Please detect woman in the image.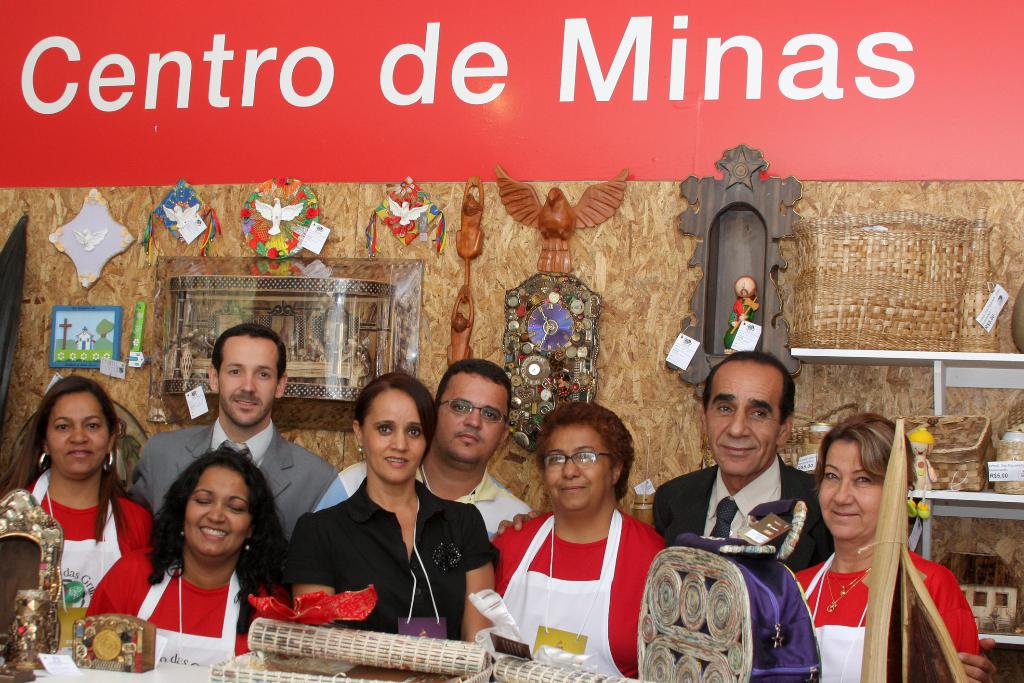
x1=85 y1=443 x2=286 y2=666.
